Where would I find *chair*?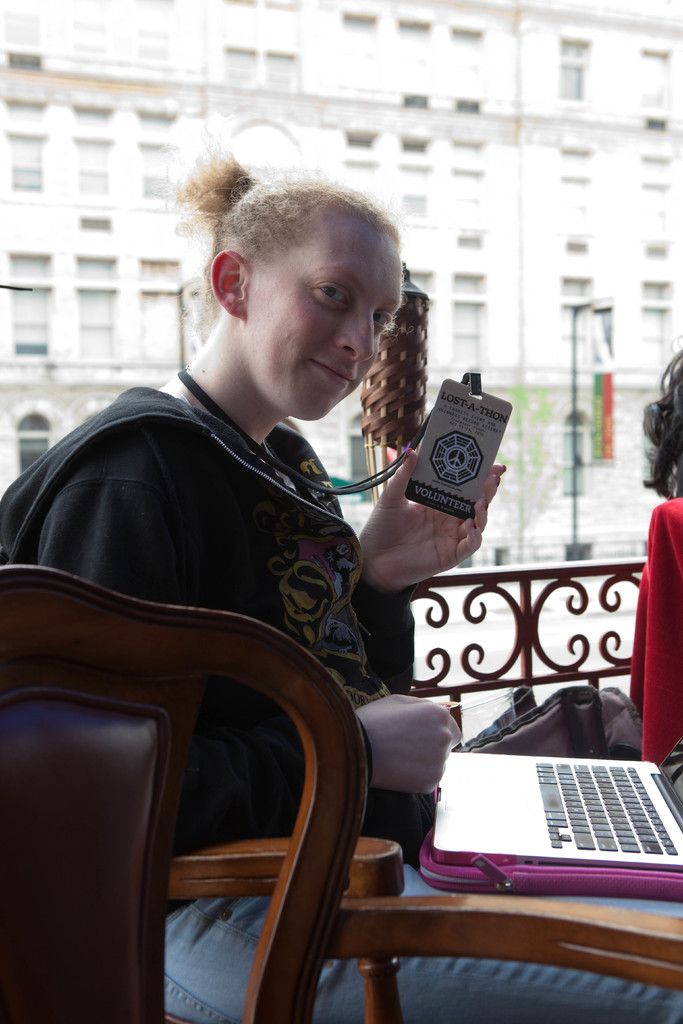
At BBox(167, 825, 373, 1023).
